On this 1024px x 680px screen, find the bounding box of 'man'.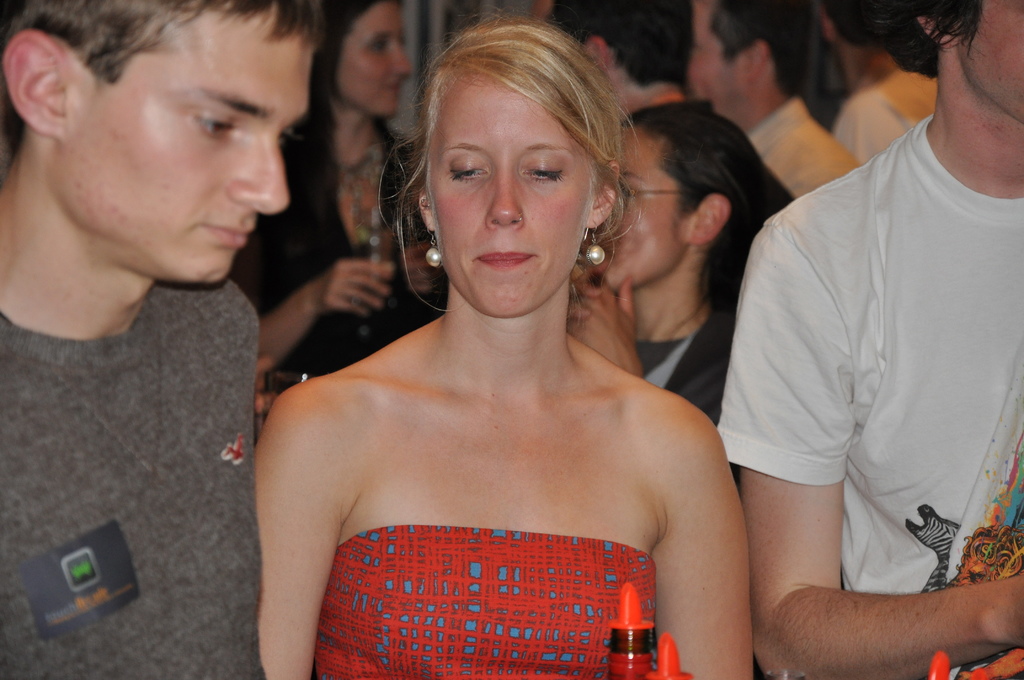
Bounding box: {"left": 817, "top": 0, "right": 939, "bottom": 170}.
